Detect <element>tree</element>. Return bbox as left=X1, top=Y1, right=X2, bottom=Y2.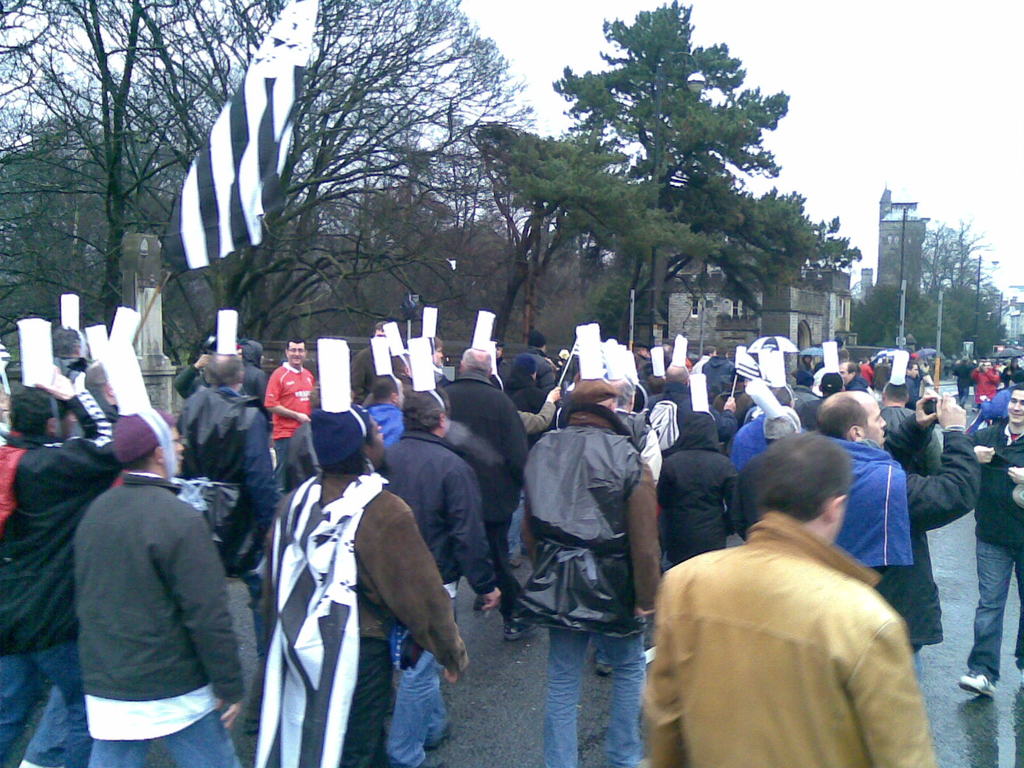
left=932, top=284, right=1005, bottom=363.
